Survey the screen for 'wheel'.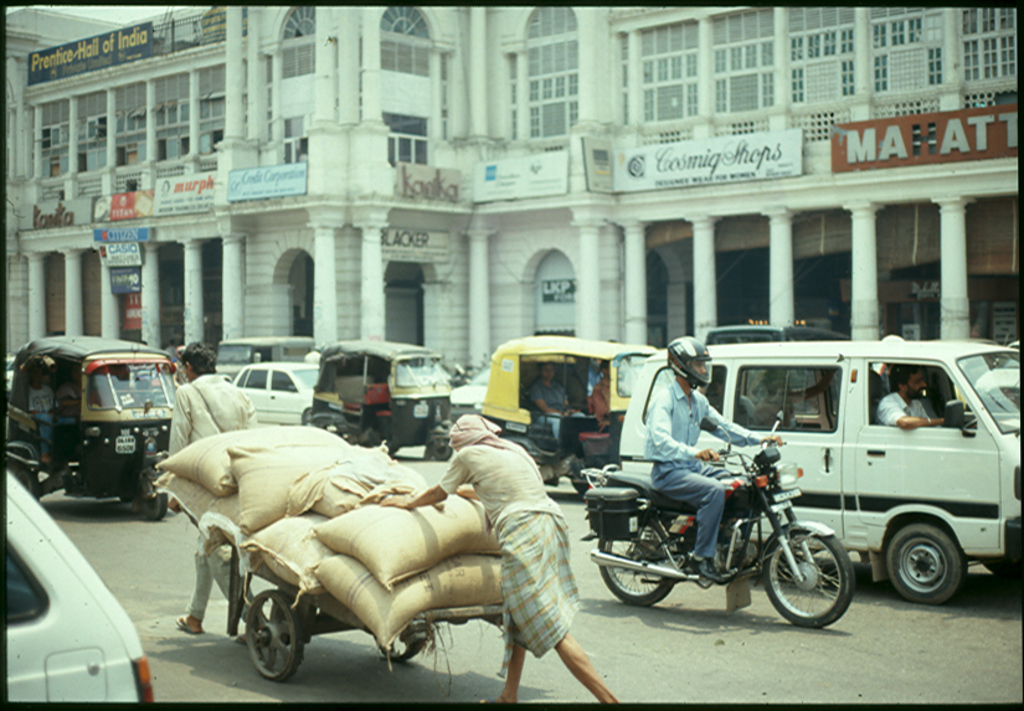
Survey found: [241,588,302,685].
